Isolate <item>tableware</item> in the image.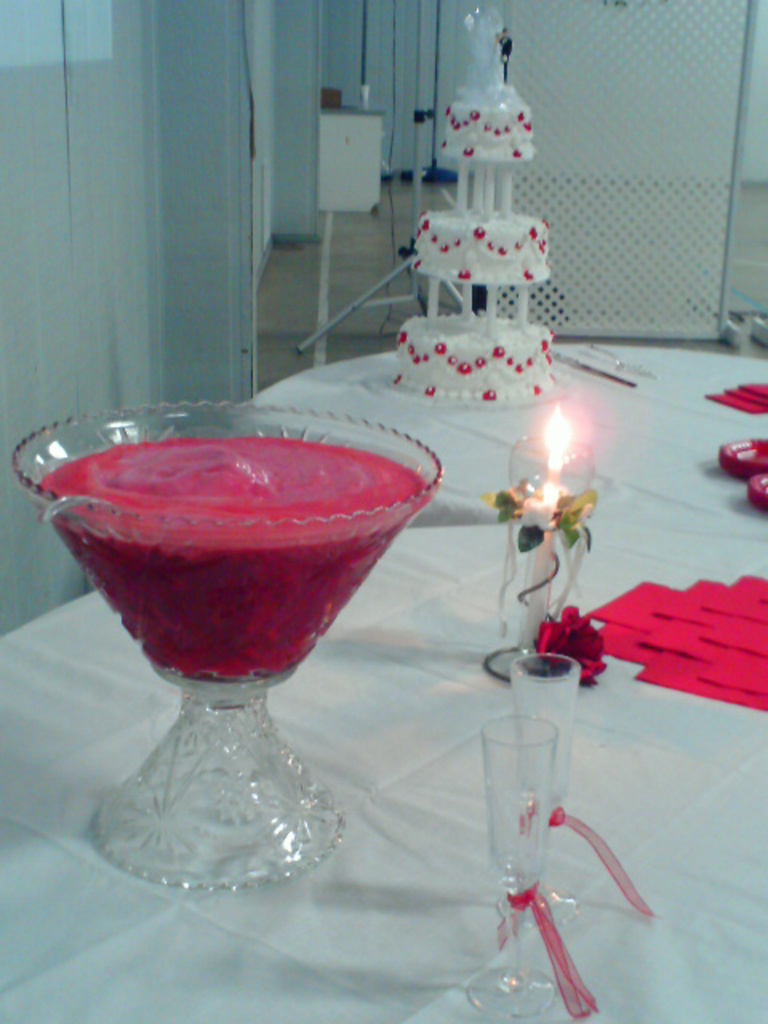
Isolated region: [494,650,584,928].
